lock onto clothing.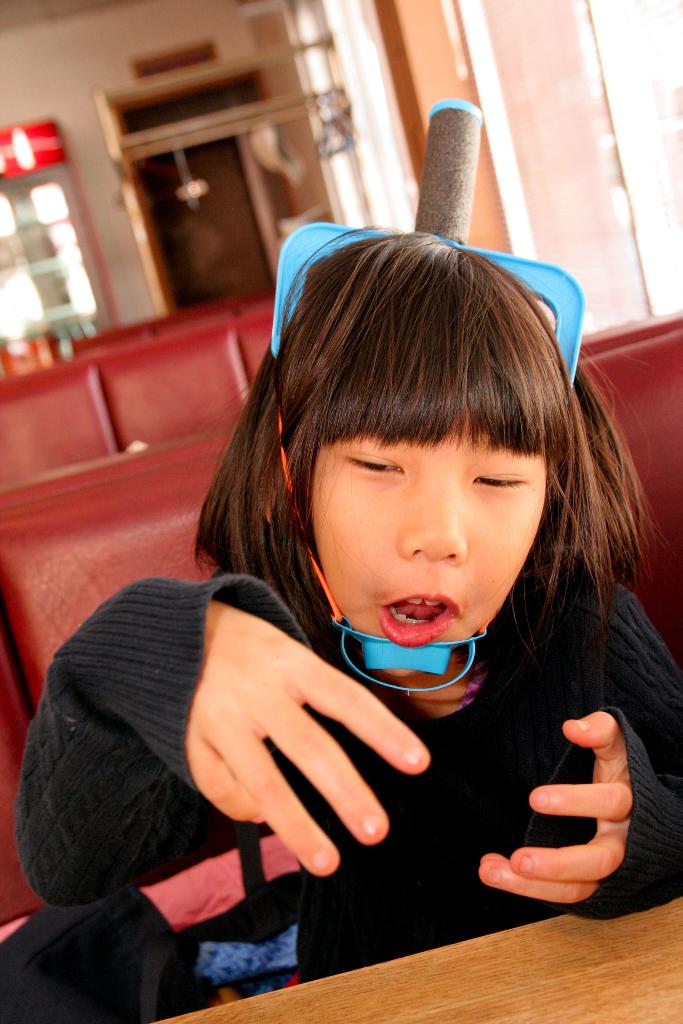
Locked: locate(122, 310, 682, 945).
